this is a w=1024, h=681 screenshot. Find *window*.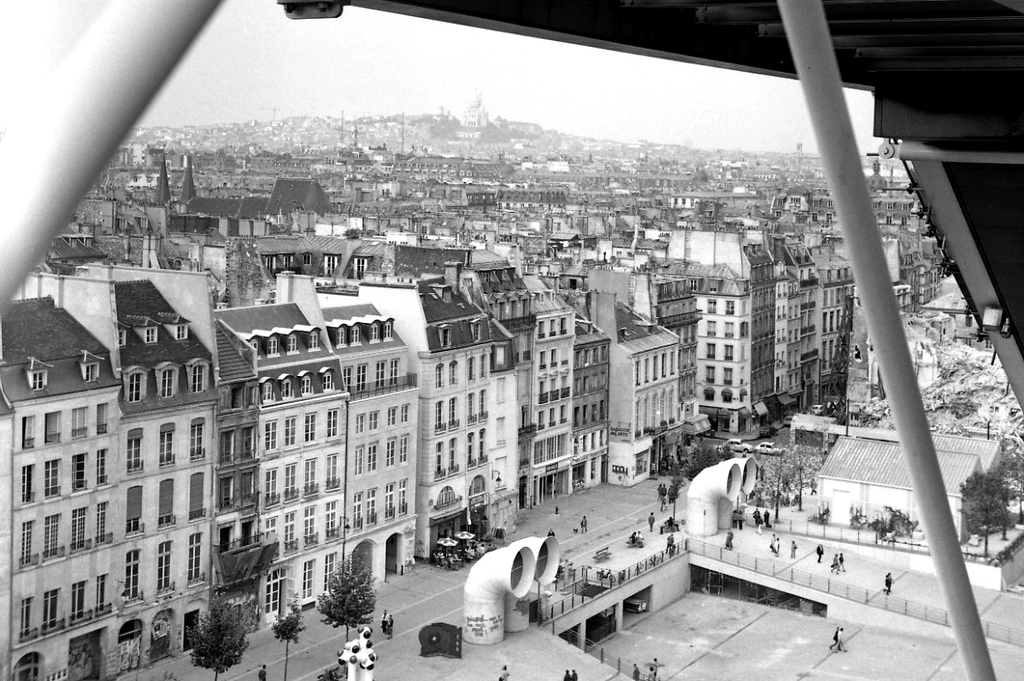
Bounding box: crop(468, 393, 474, 417).
